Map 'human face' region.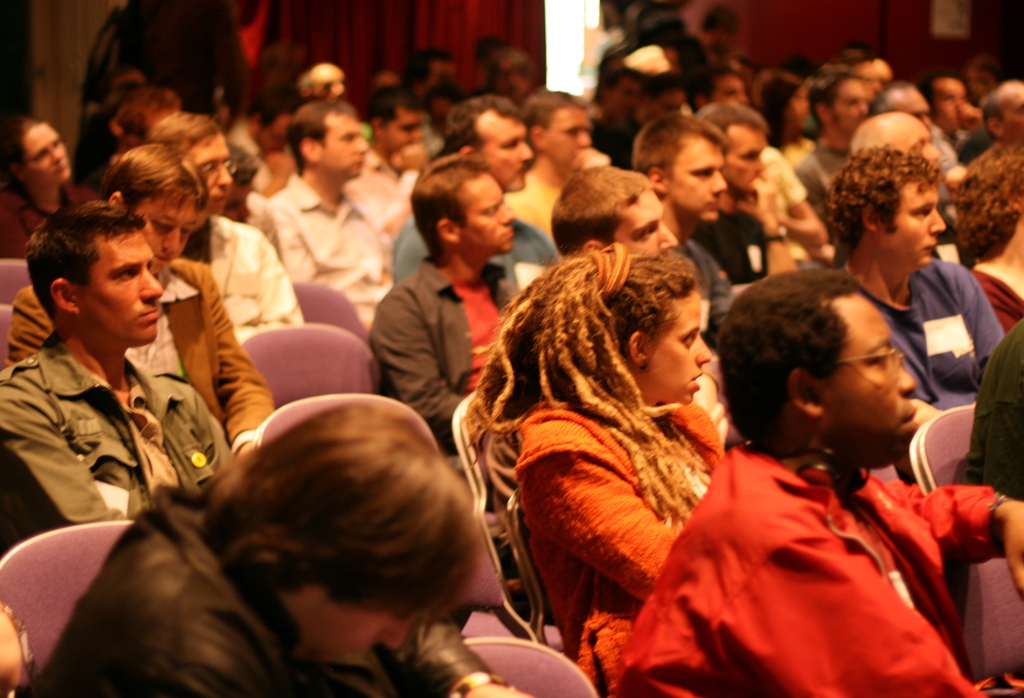
Mapped to Rect(884, 184, 950, 270).
